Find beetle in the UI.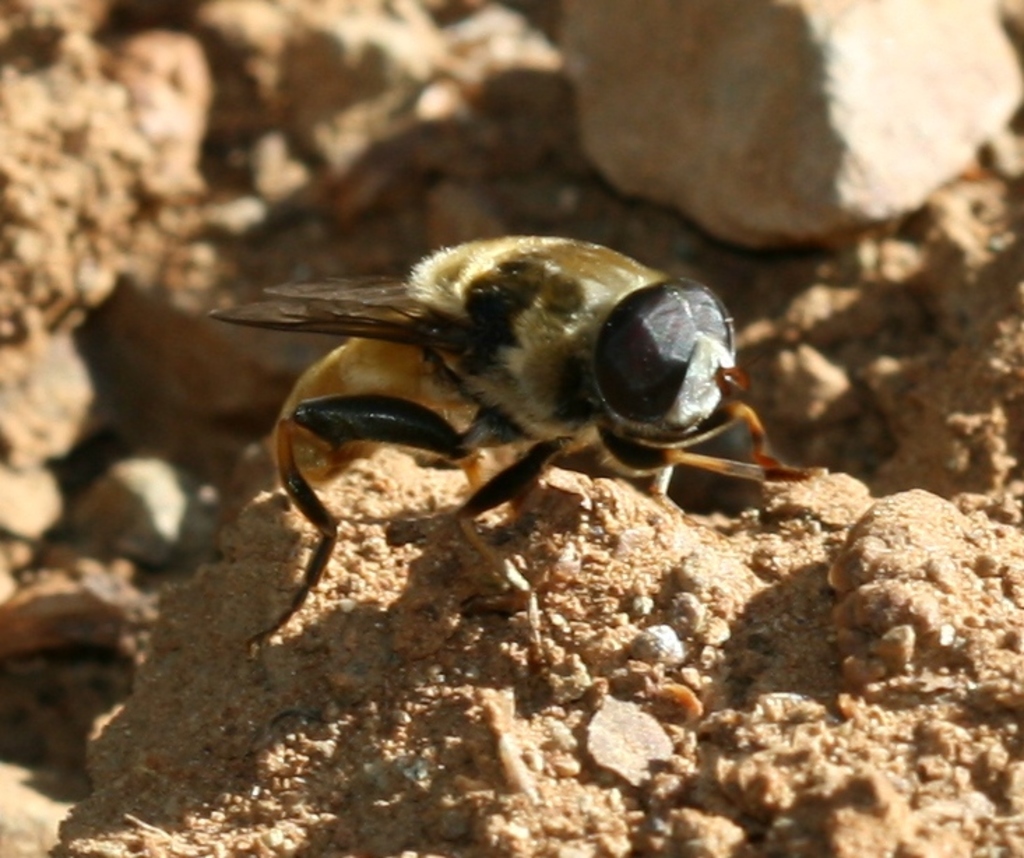
UI element at <box>219,224,785,640</box>.
